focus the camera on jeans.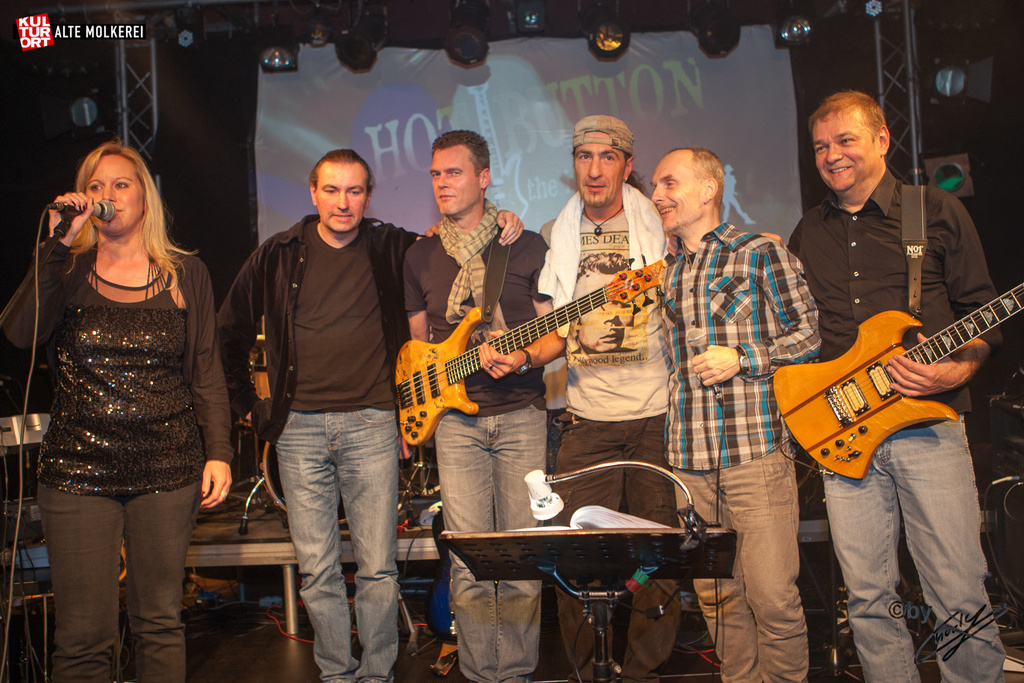
Focus region: box(664, 442, 814, 679).
